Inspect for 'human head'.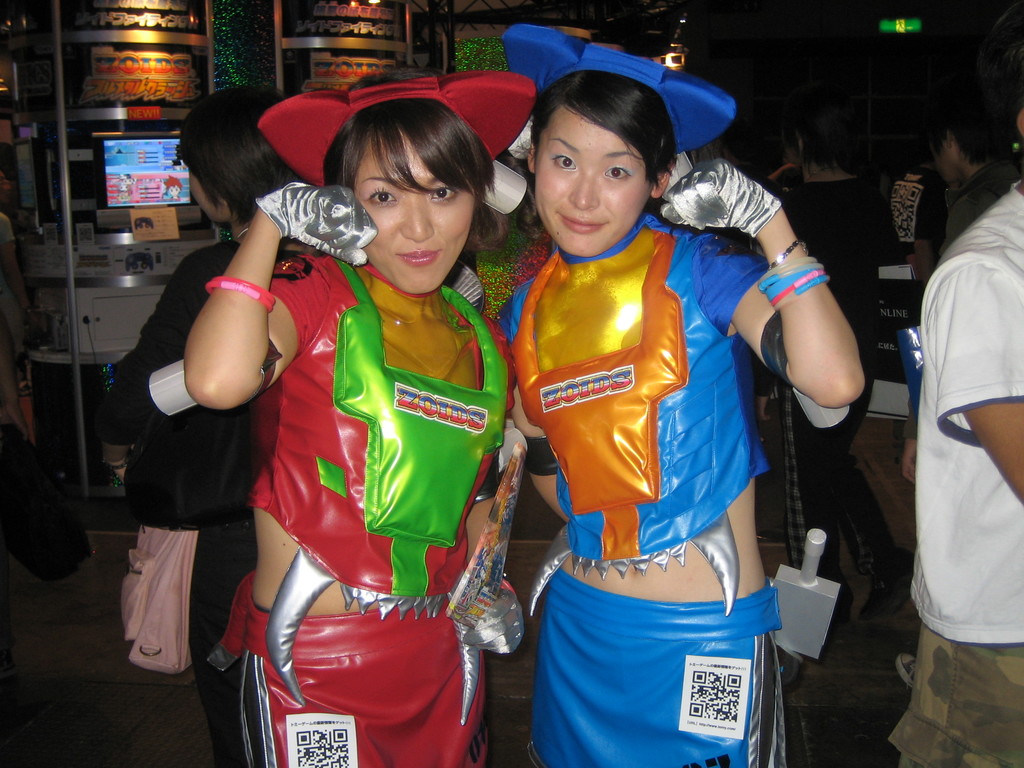
Inspection: bbox=[925, 89, 1002, 182].
